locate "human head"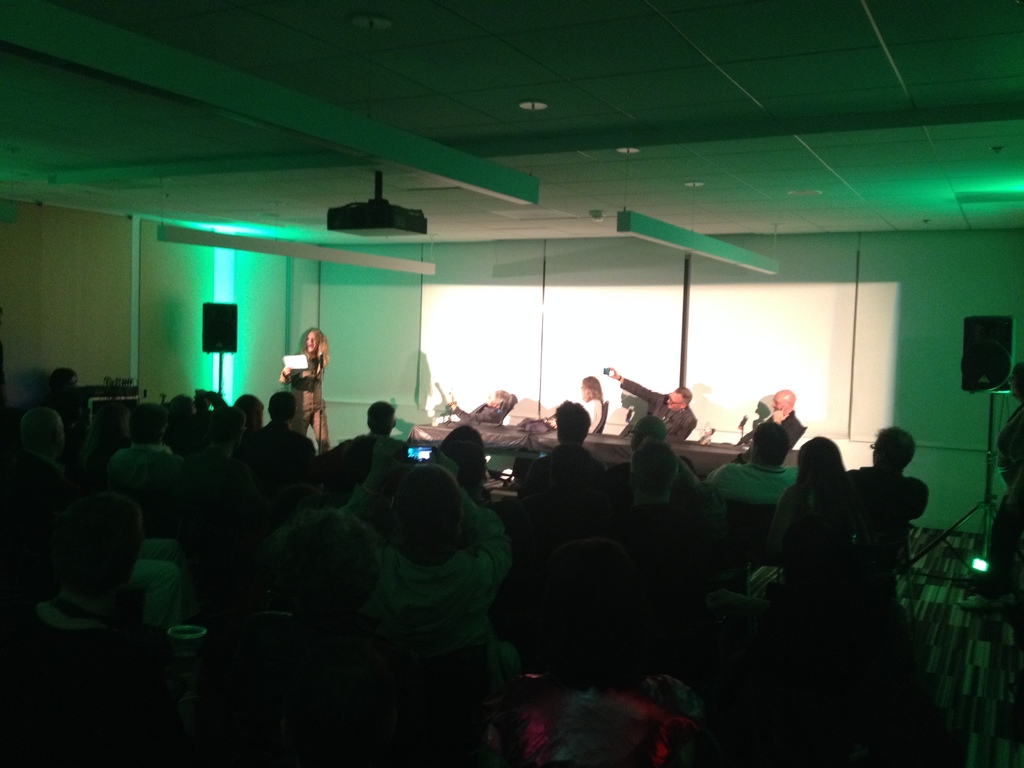
box(799, 438, 844, 478)
